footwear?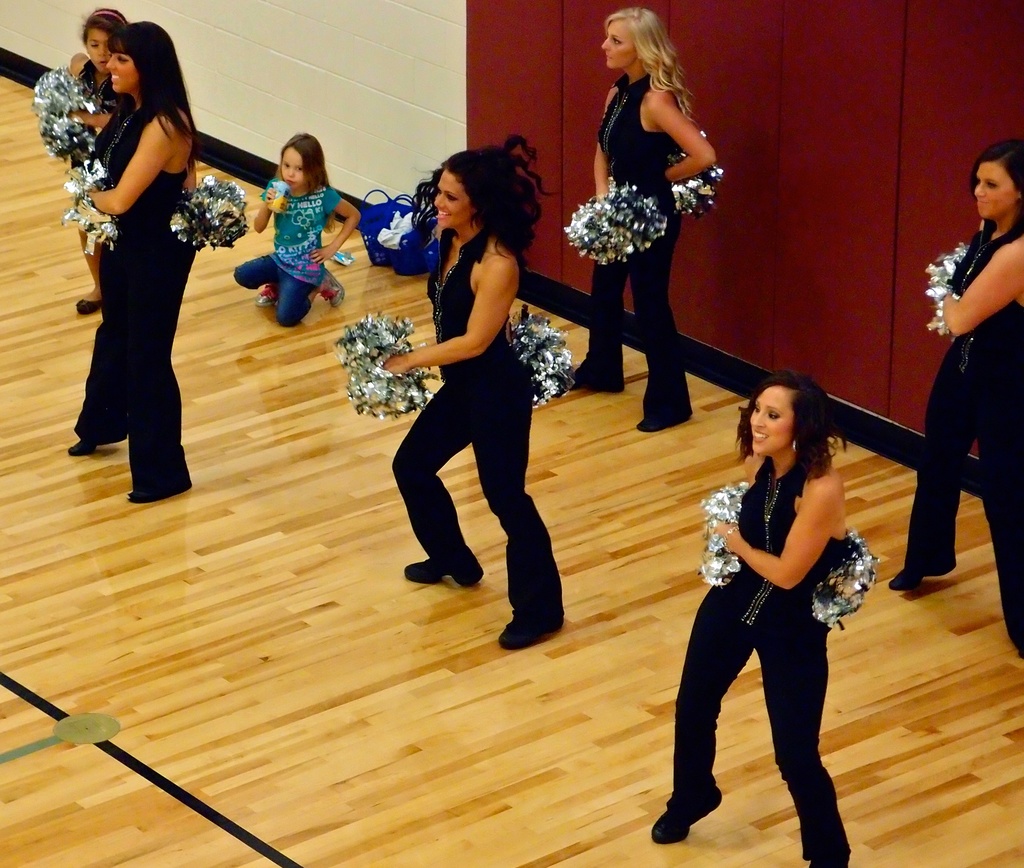
<bbox>494, 598, 576, 652</bbox>
